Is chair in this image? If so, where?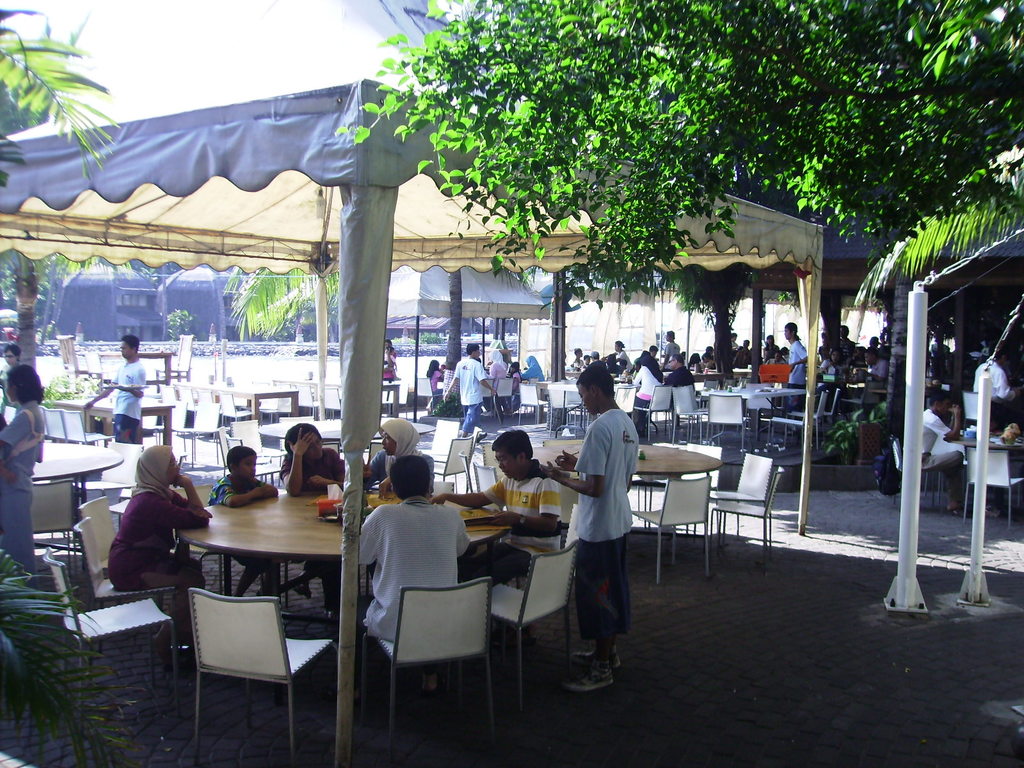
Yes, at (left=748, top=387, right=771, bottom=442).
